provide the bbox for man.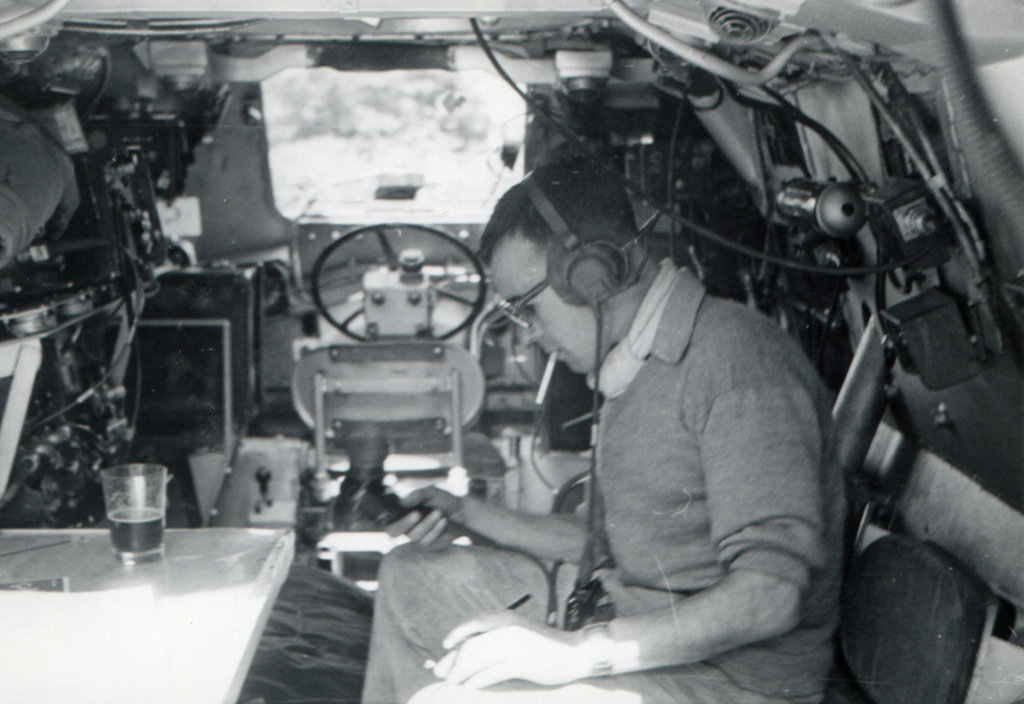
bbox=[410, 132, 886, 698].
